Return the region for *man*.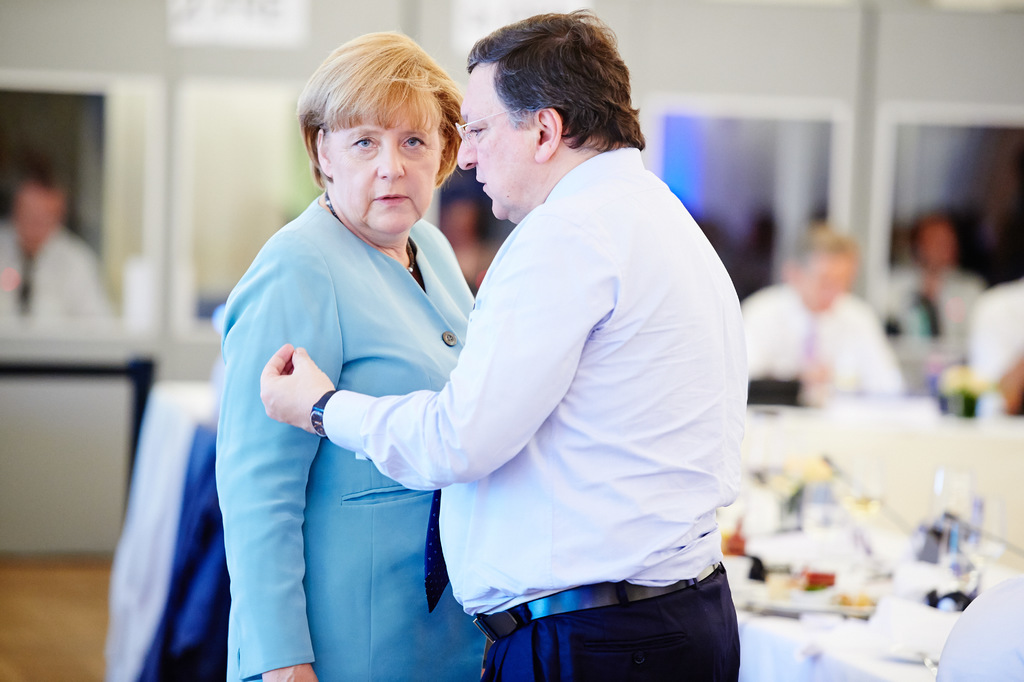
735,219,908,401.
